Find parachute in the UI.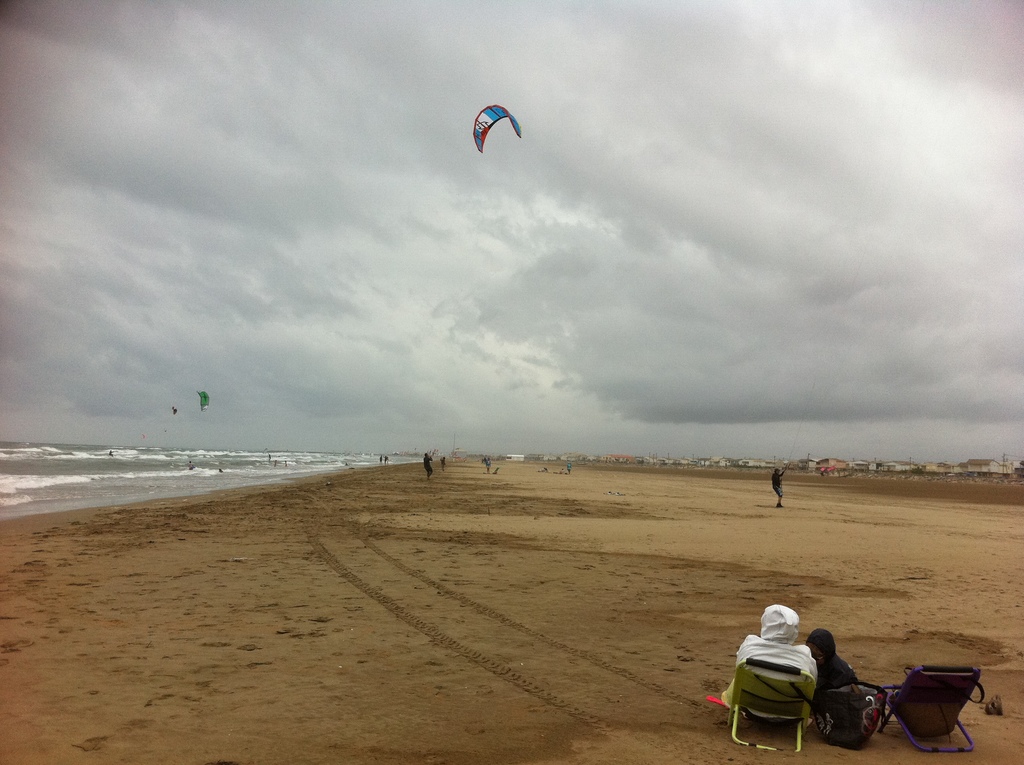
UI element at <region>200, 392, 211, 412</region>.
